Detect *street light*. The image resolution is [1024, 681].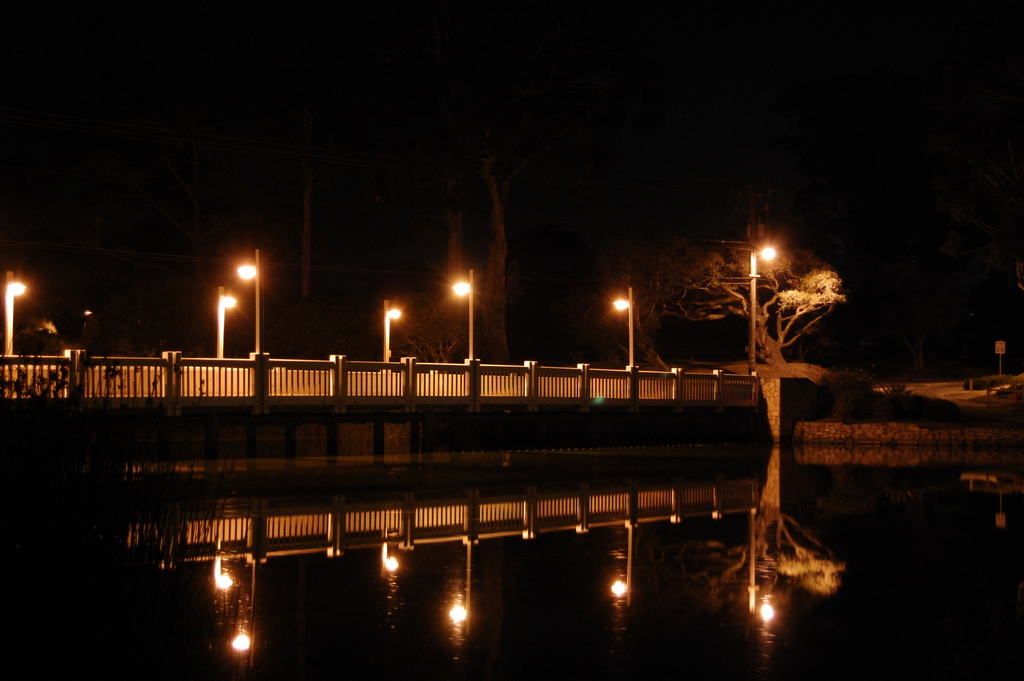
l=231, t=245, r=269, b=359.
